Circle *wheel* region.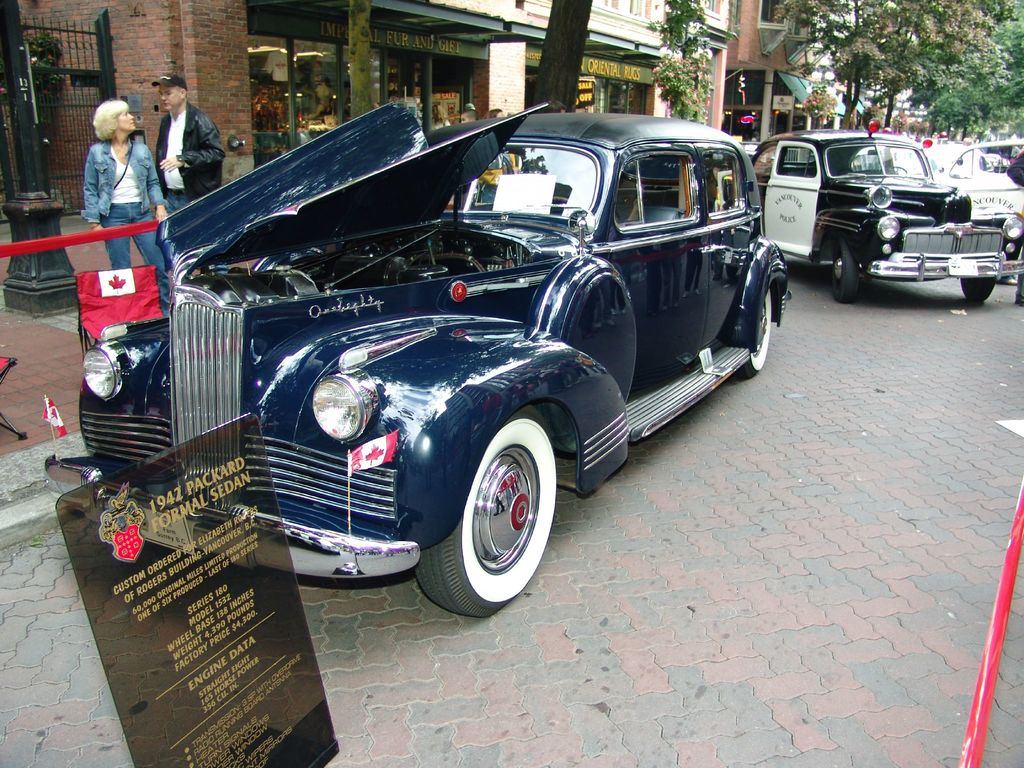
Region: bbox=[732, 285, 774, 380].
